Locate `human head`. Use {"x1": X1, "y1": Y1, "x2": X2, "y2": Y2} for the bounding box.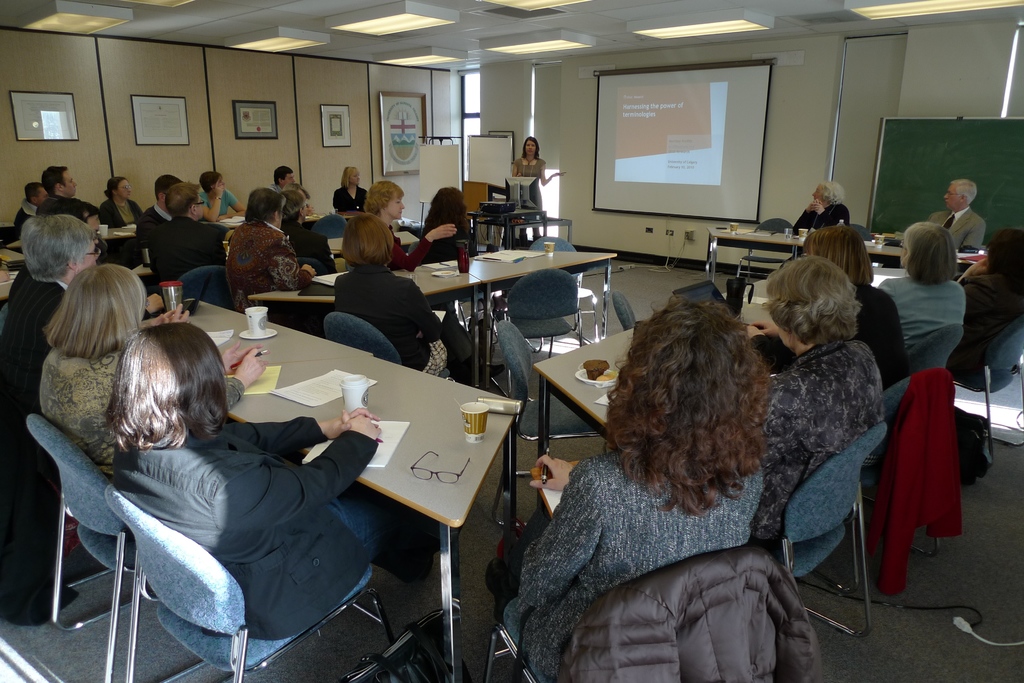
{"x1": 431, "y1": 186, "x2": 468, "y2": 218}.
